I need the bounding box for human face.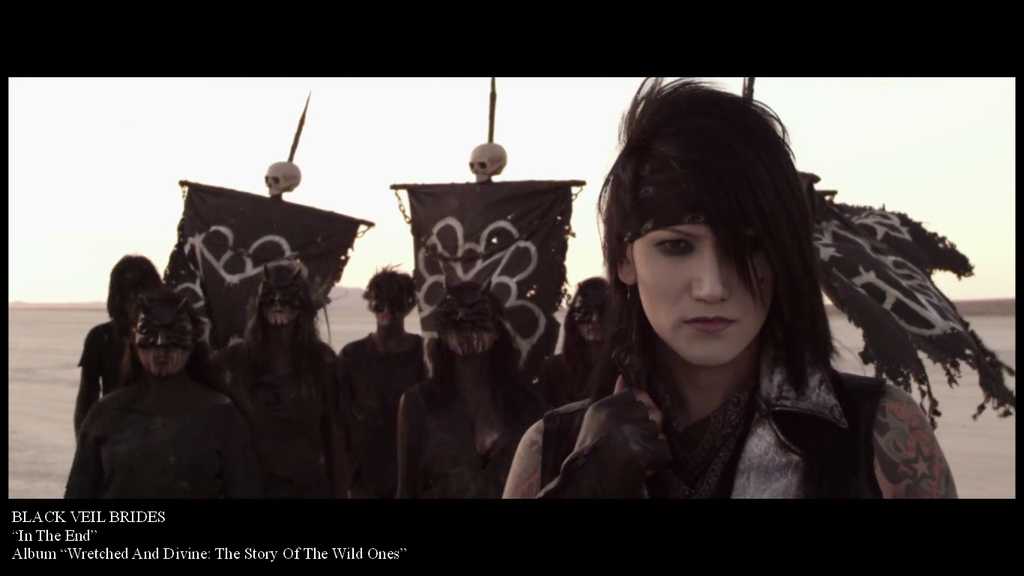
Here it is: 440,323,499,360.
